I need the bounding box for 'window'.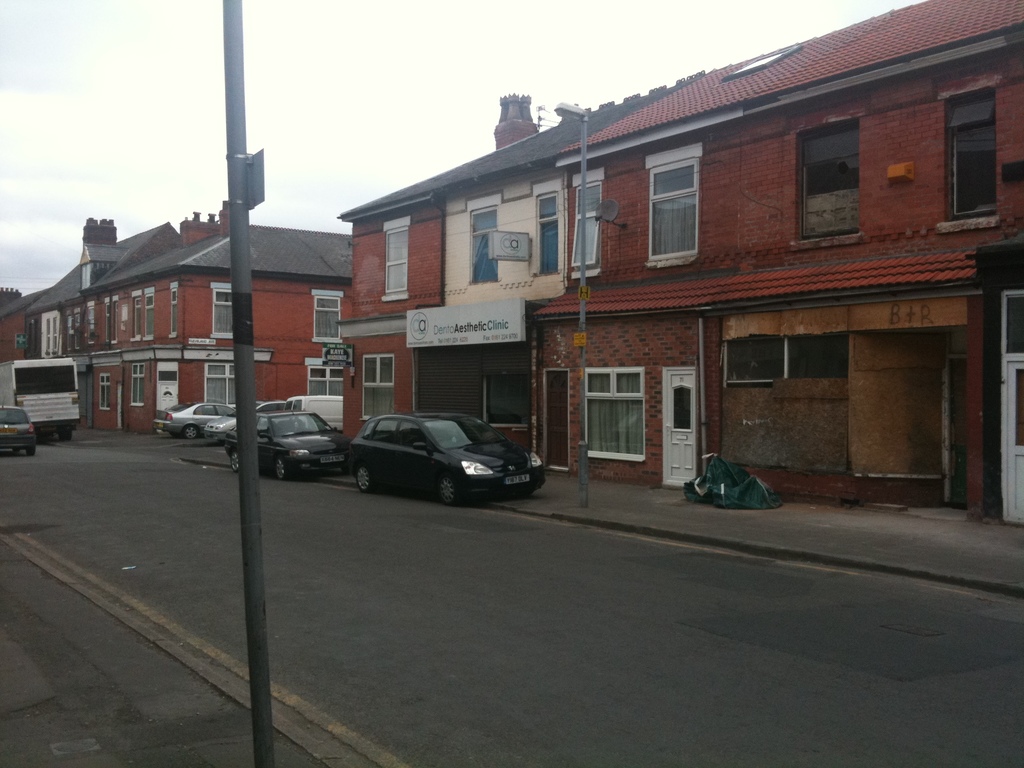
Here it is: bbox(794, 117, 862, 240).
